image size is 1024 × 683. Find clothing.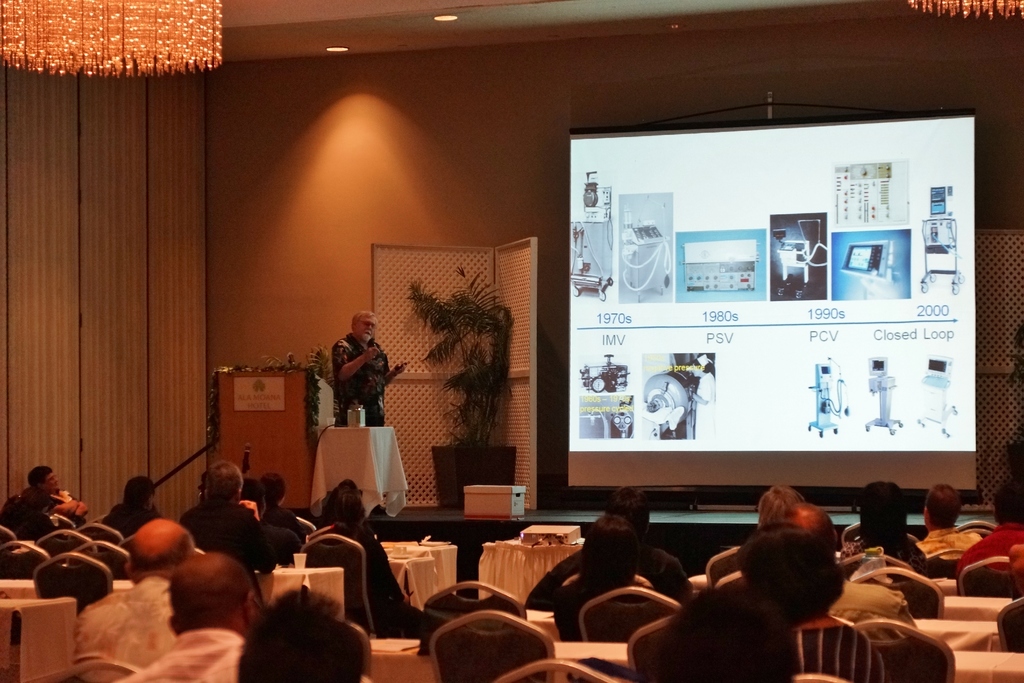
[952,520,1023,608].
